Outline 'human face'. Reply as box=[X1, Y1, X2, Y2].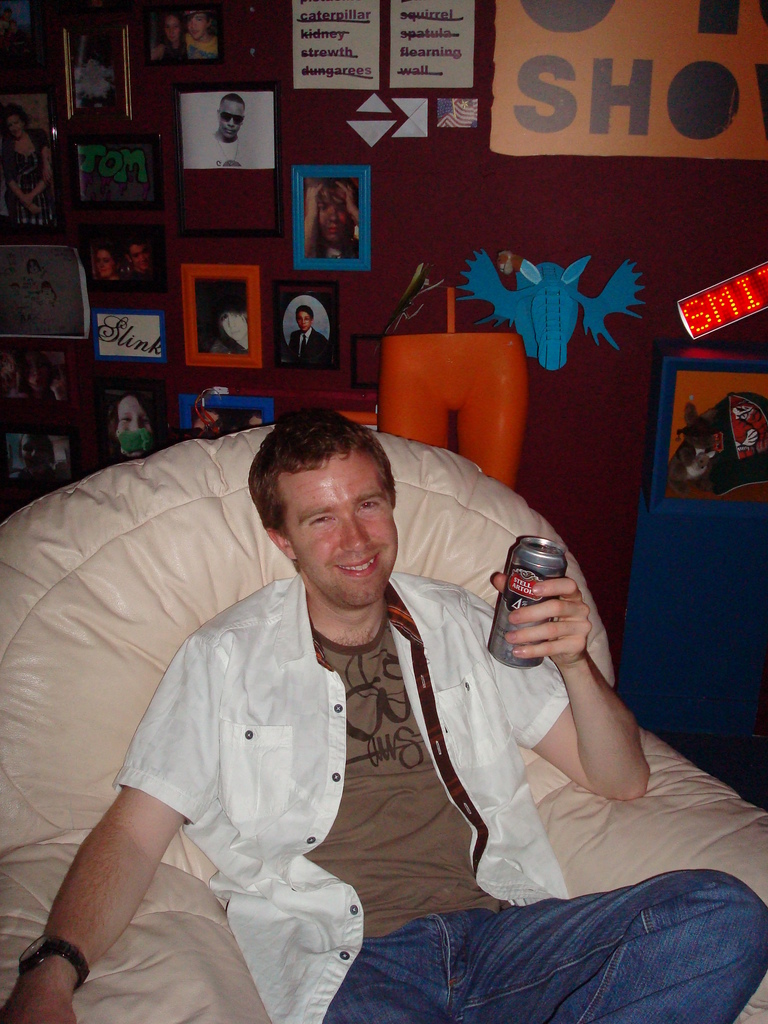
box=[216, 97, 246, 141].
